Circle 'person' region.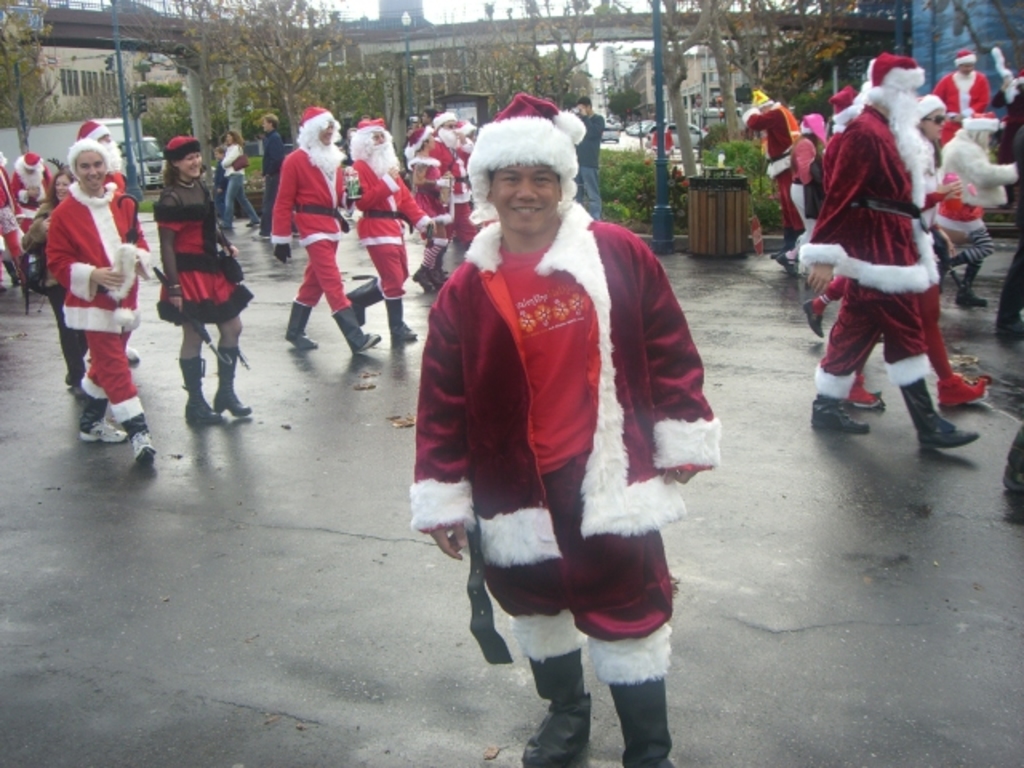
Region: x1=410, y1=107, x2=462, y2=243.
